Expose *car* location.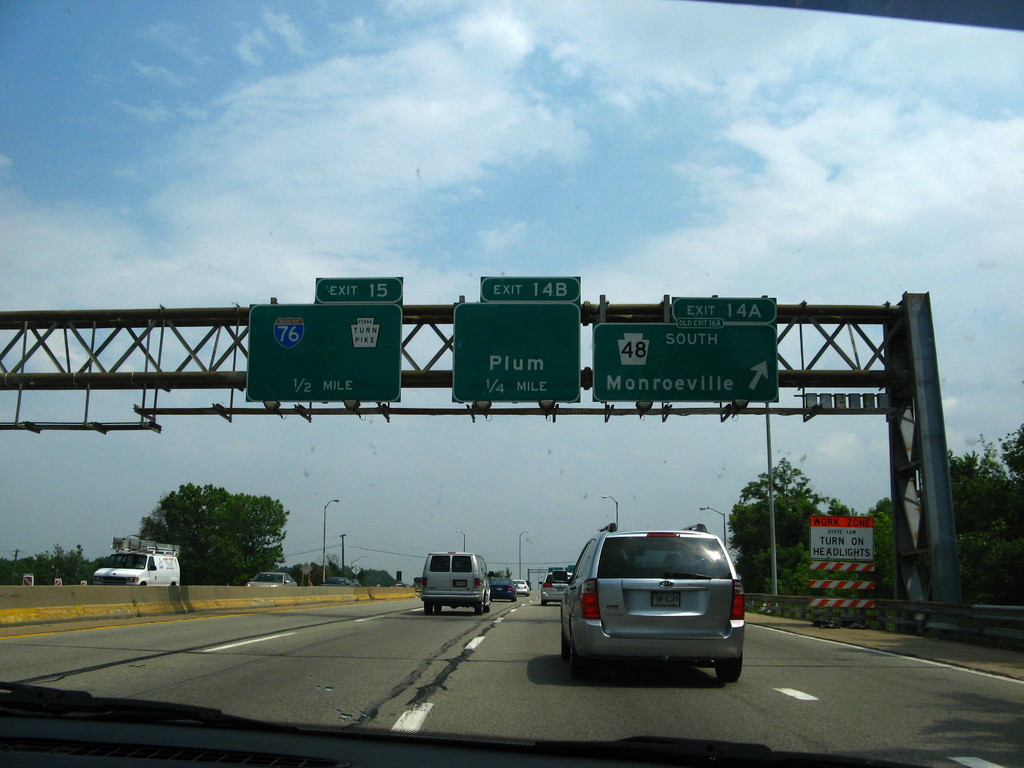
Exposed at 250 566 297 589.
